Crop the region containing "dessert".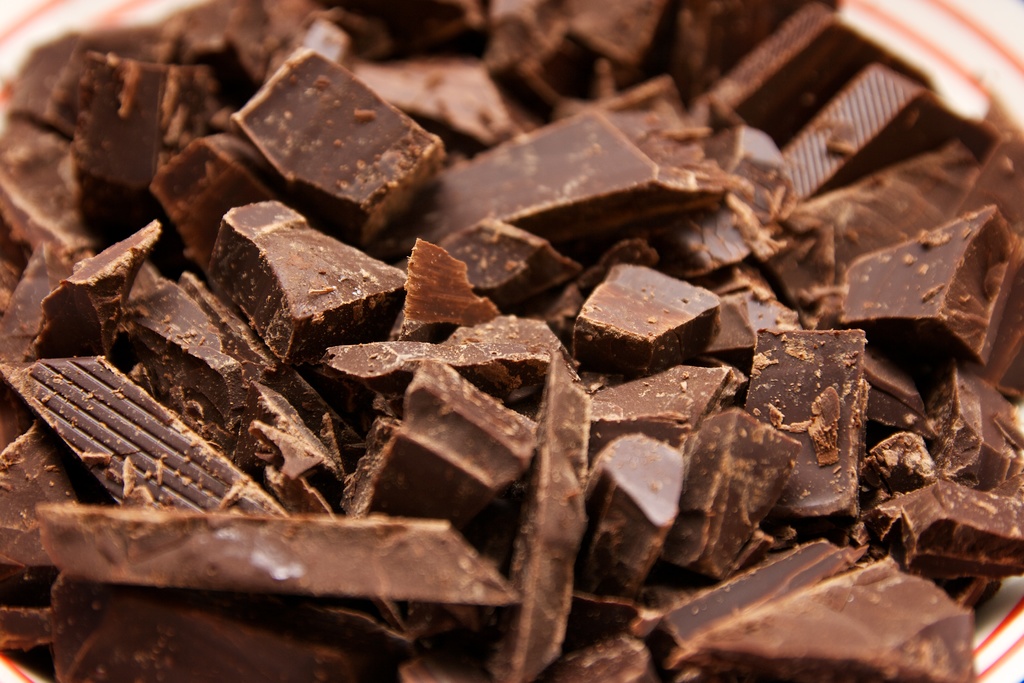
Crop region: bbox(394, 240, 492, 340).
